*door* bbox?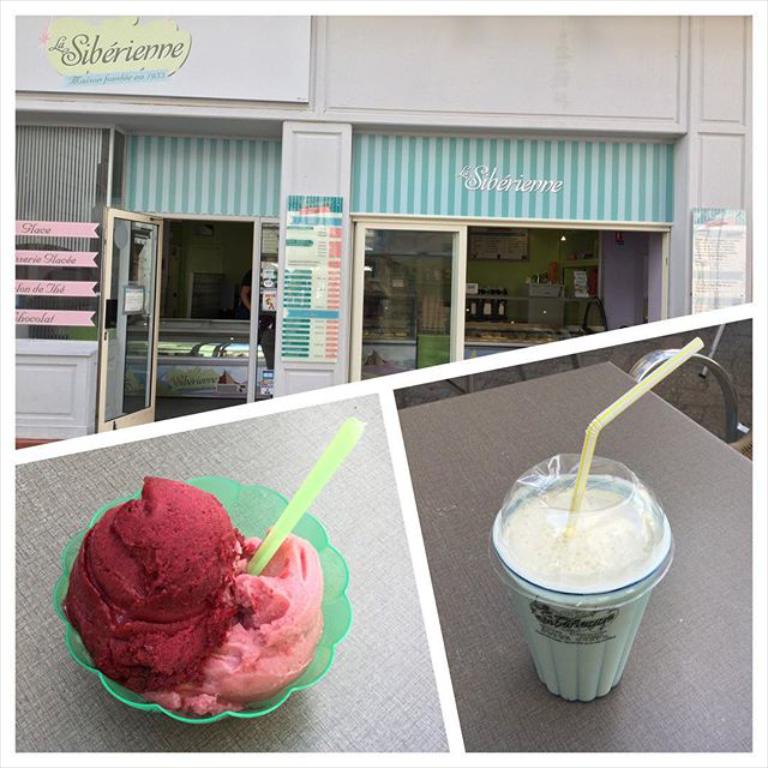
112:185:280:422
